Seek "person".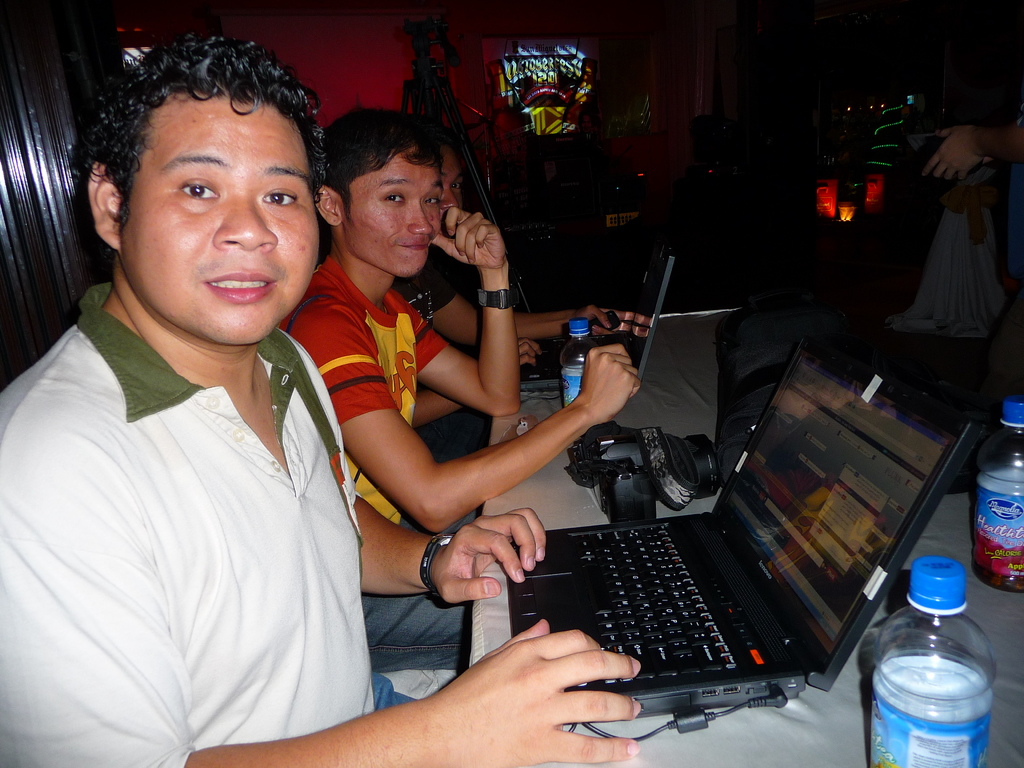
276 102 639 658.
